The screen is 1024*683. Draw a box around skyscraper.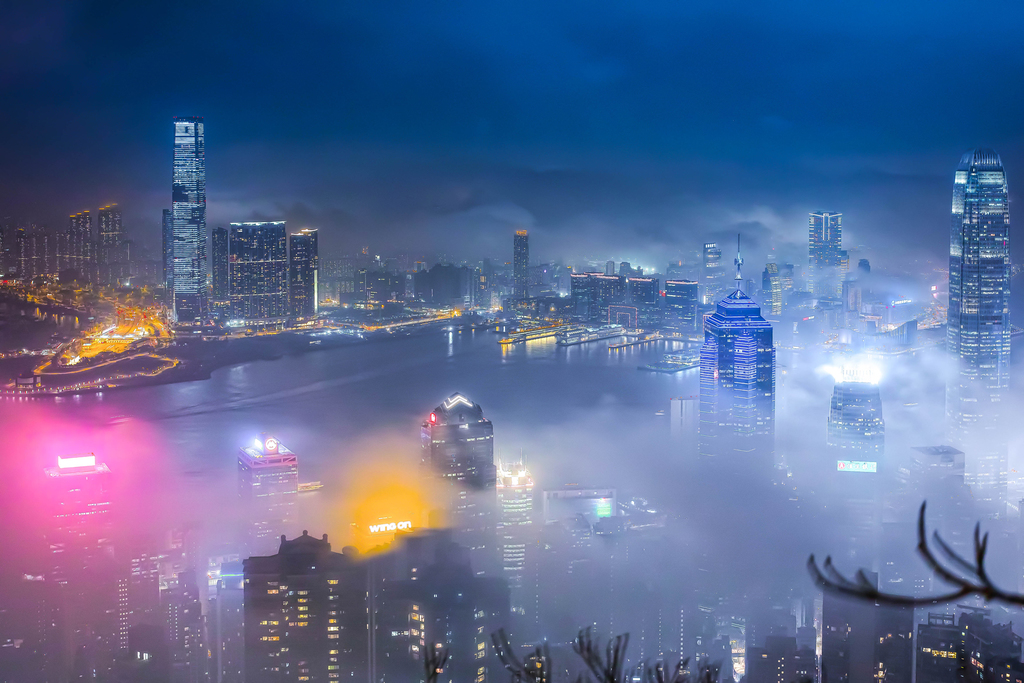
[x1=692, y1=264, x2=781, y2=511].
